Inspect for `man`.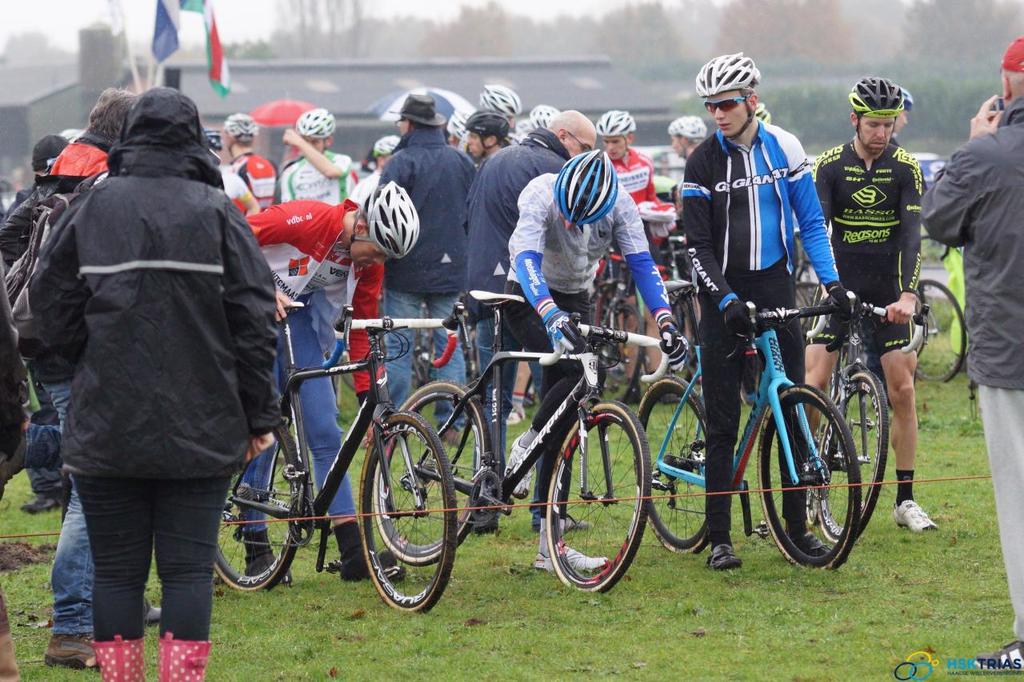
Inspection: bbox=(218, 115, 277, 213).
